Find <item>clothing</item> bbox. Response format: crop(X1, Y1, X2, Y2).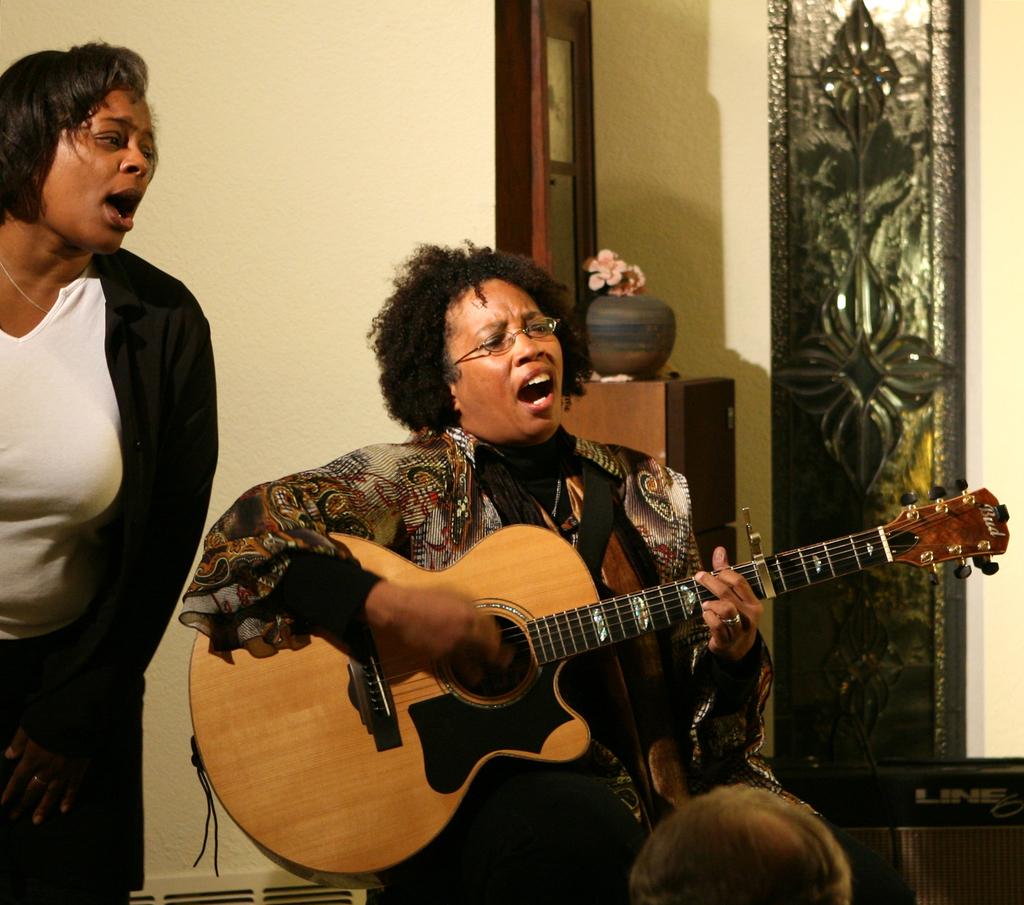
crop(0, 252, 216, 904).
